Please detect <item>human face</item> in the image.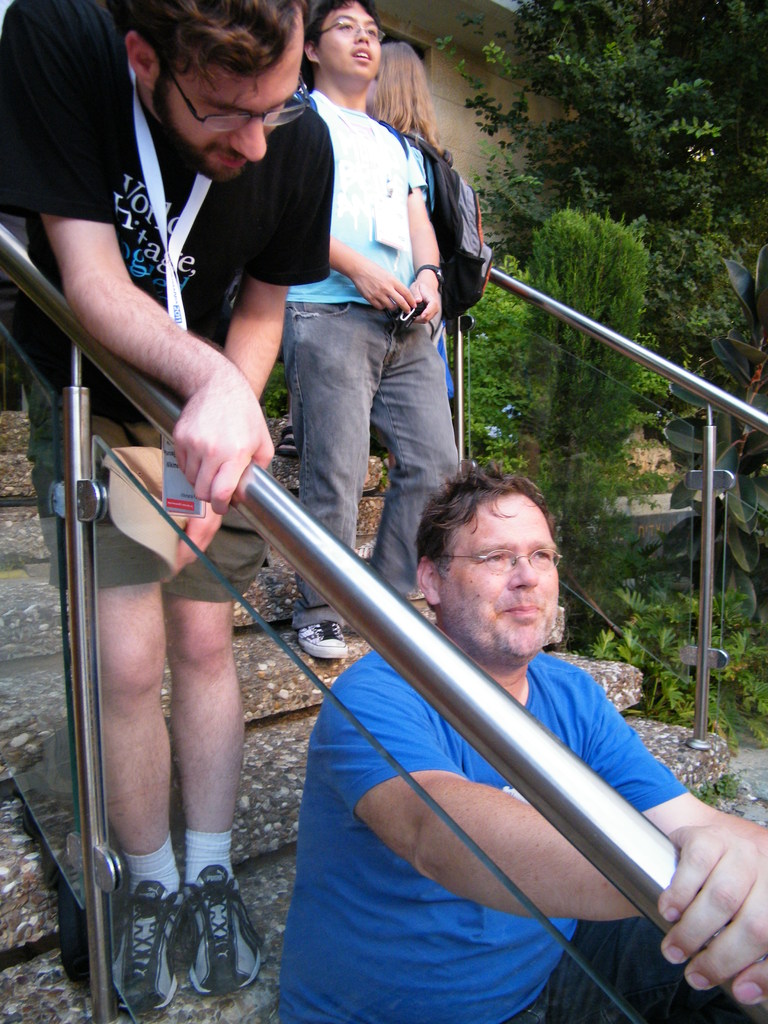
bbox(434, 493, 563, 664).
